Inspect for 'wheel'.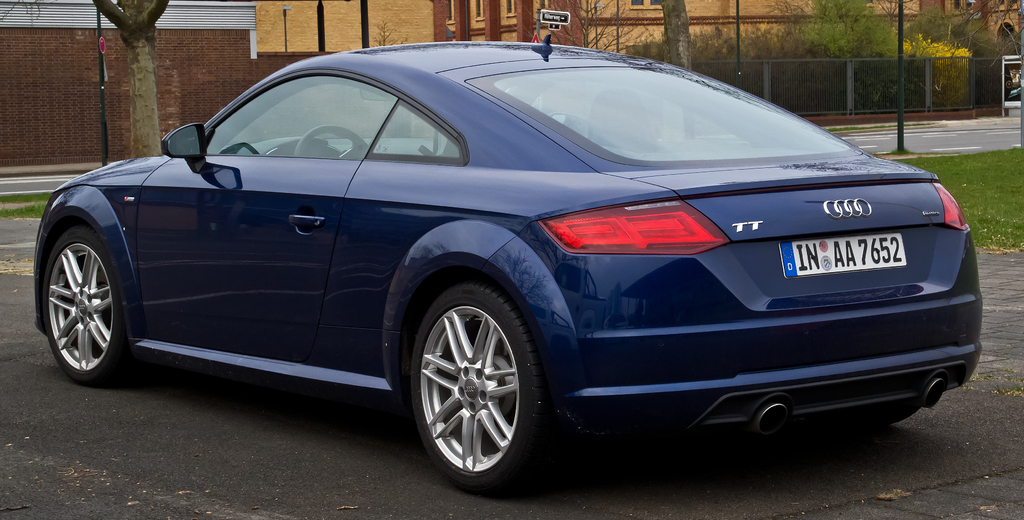
Inspection: crop(292, 126, 373, 161).
